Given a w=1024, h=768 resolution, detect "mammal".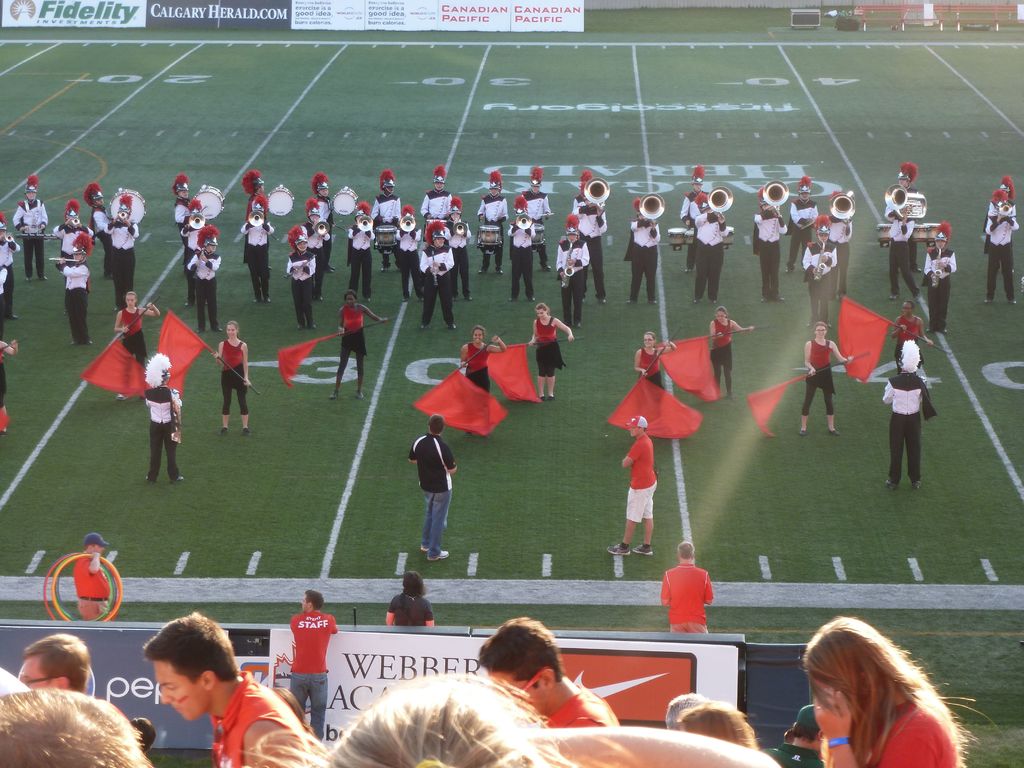
141,349,184,486.
